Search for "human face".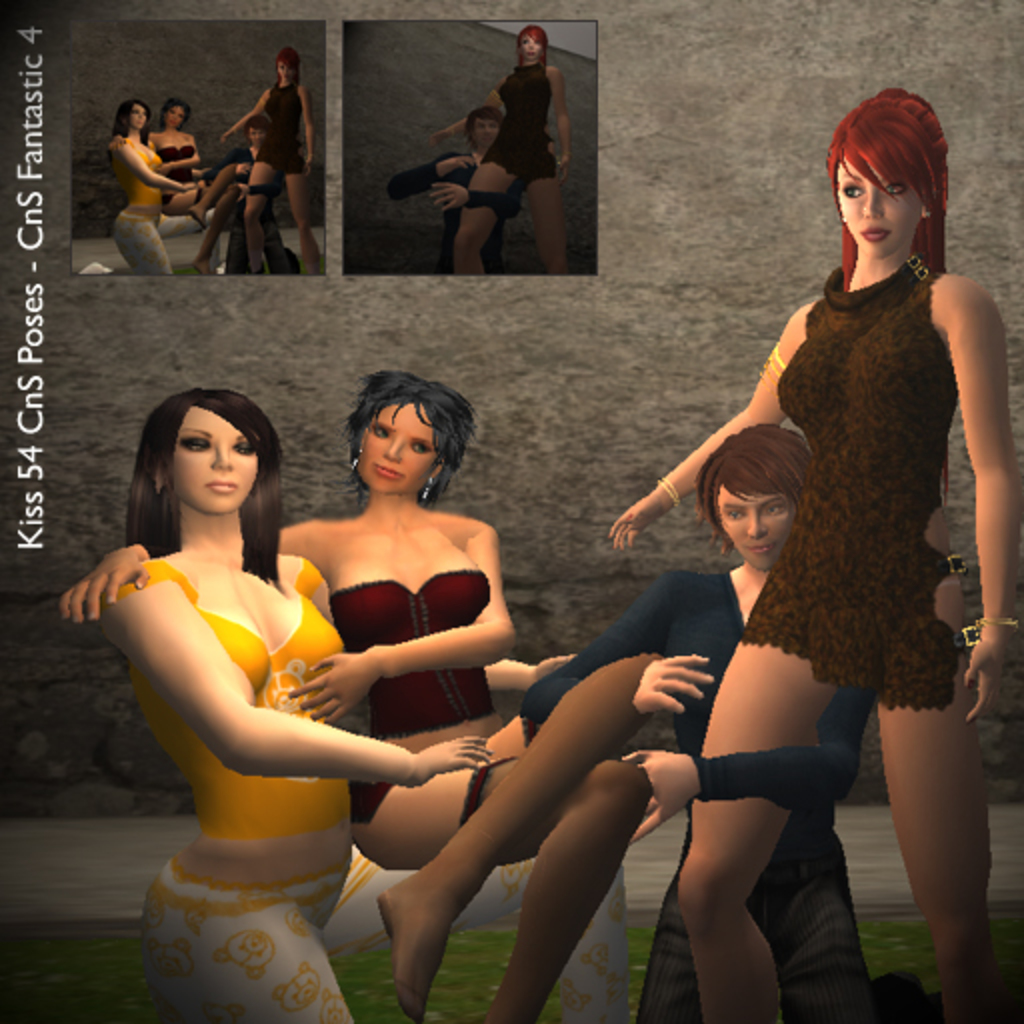
Found at x1=130 y1=108 x2=152 y2=128.
